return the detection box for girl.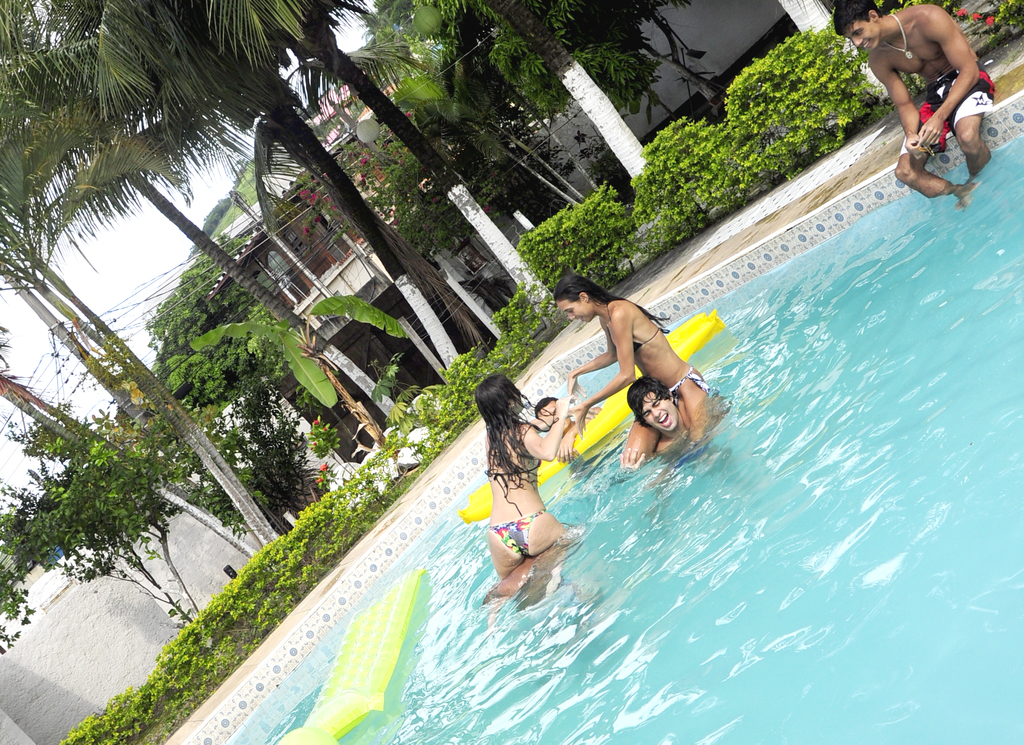
<bbox>477, 374, 605, 635</bbox>.
